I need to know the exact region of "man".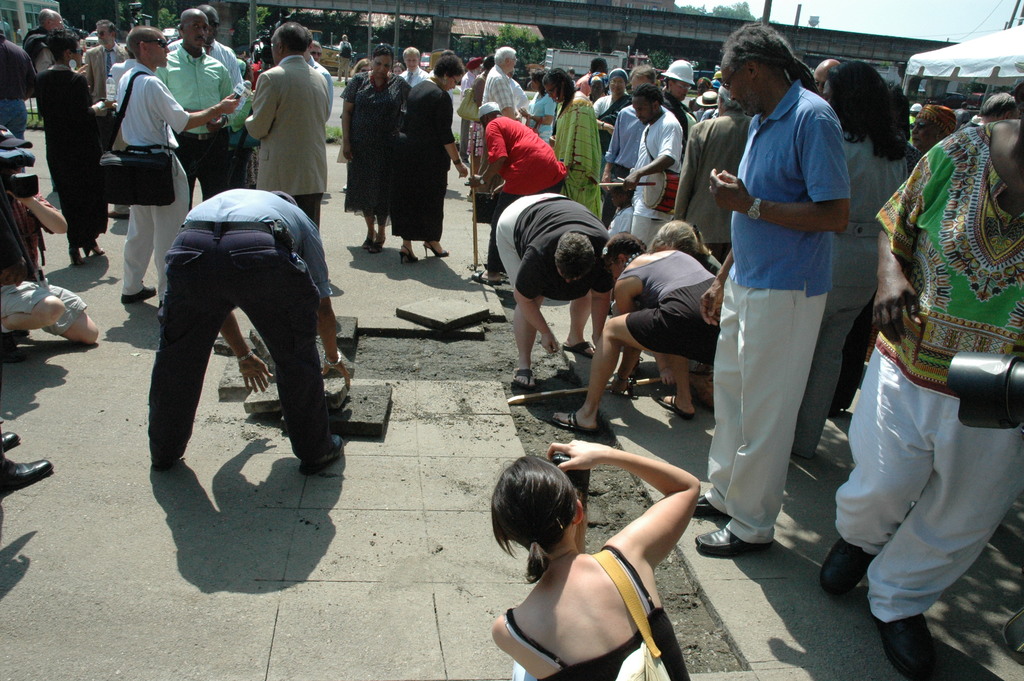
Region: select_region(497, 190, 614, 390).
